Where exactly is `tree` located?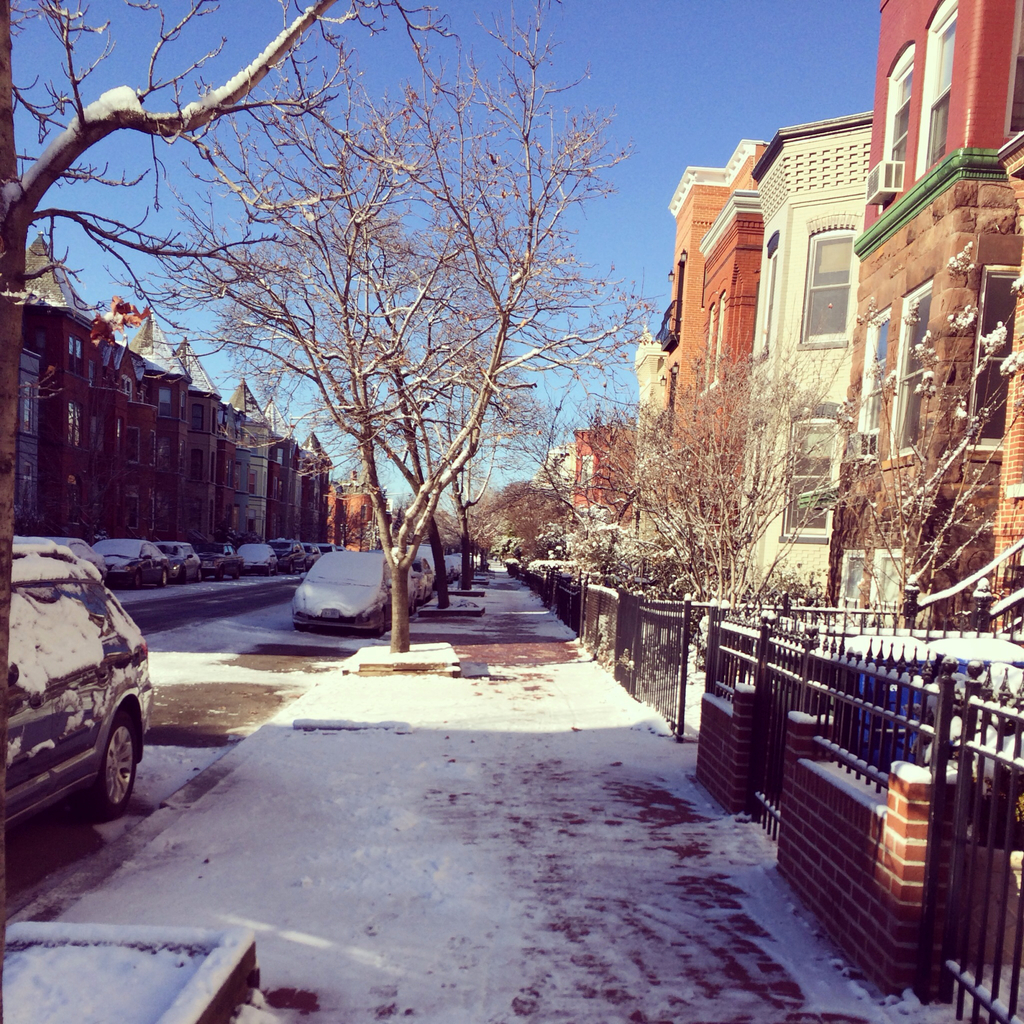
Its bounding box is [left=800, top=240, right=1023, bottom=716].
